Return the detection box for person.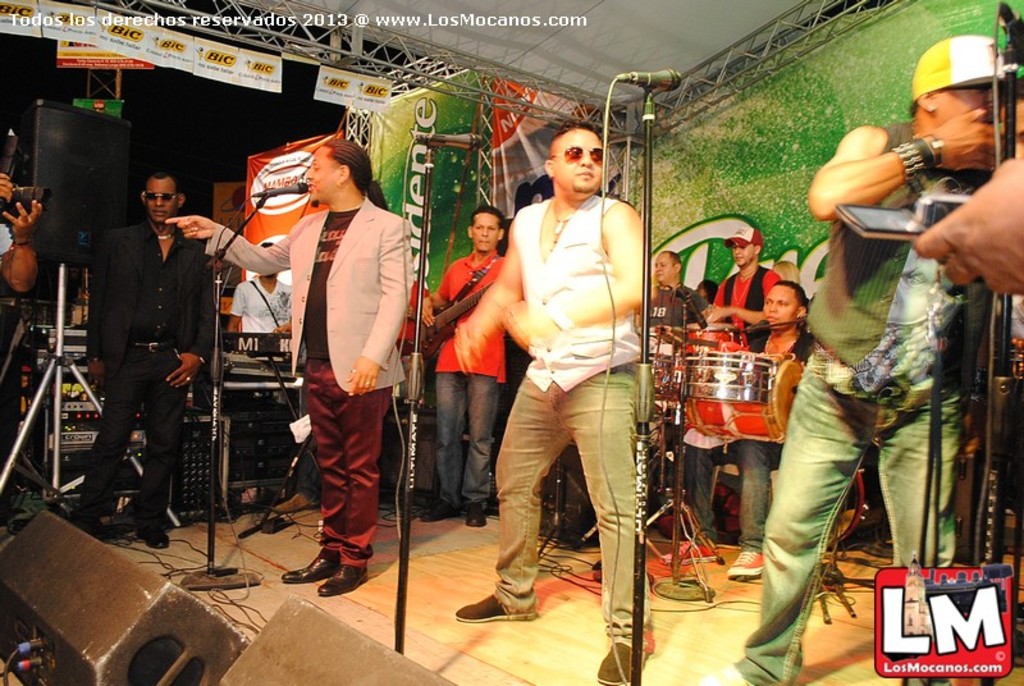
630,230,1023,685.
